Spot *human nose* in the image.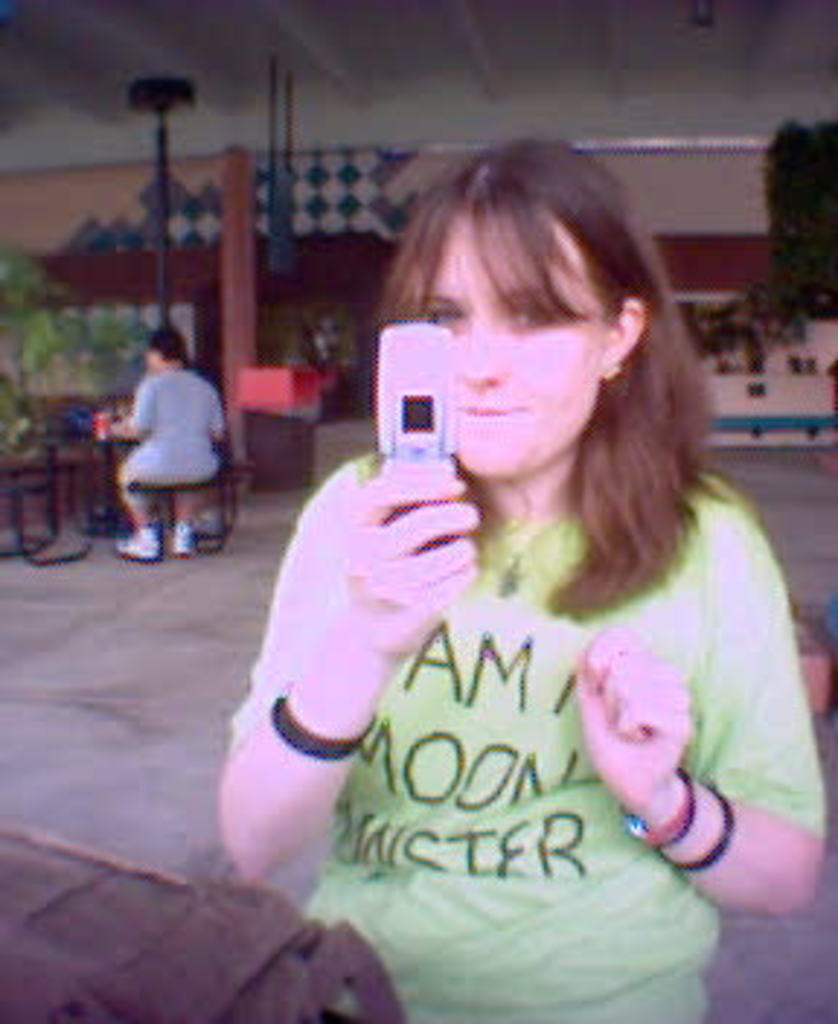
*human nose* found at 448/314/512/384.
